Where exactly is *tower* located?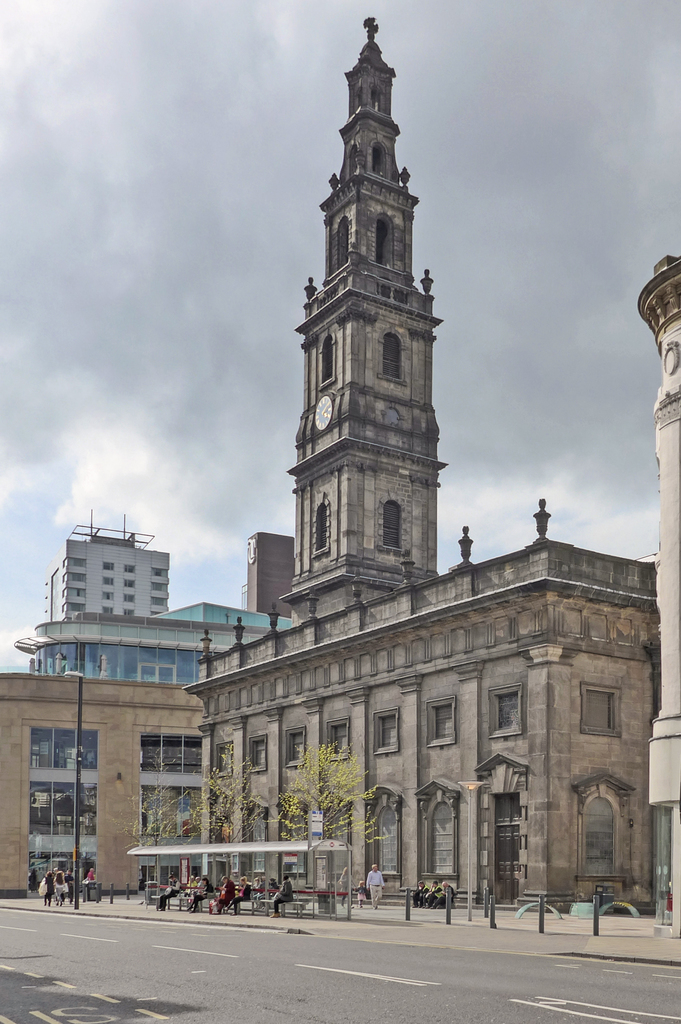
Its bounding box is <box>19,596,236,685</box>.
